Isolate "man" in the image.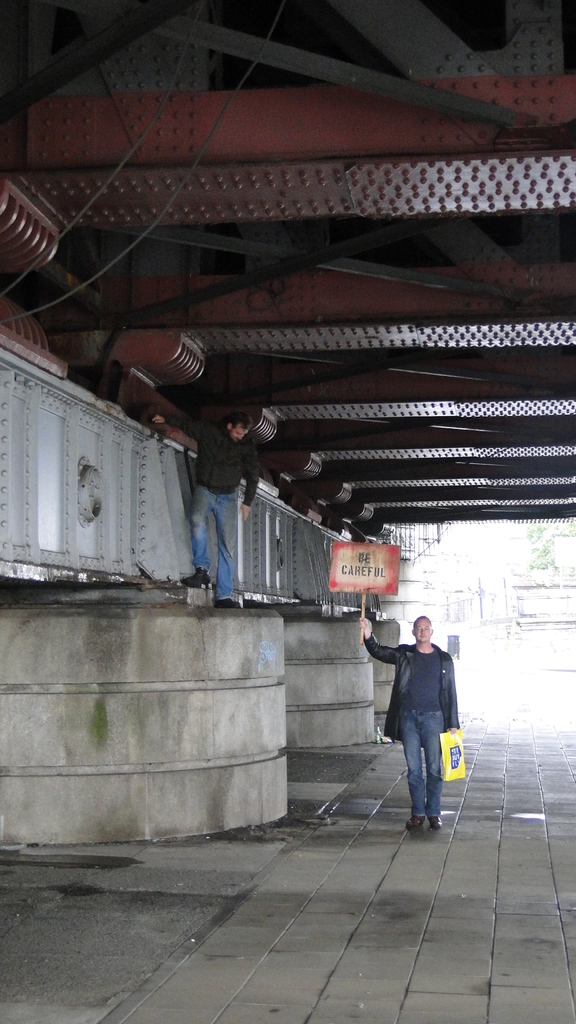
Isolated region: [x1=153, y1=409, x2=260, y2=607].
